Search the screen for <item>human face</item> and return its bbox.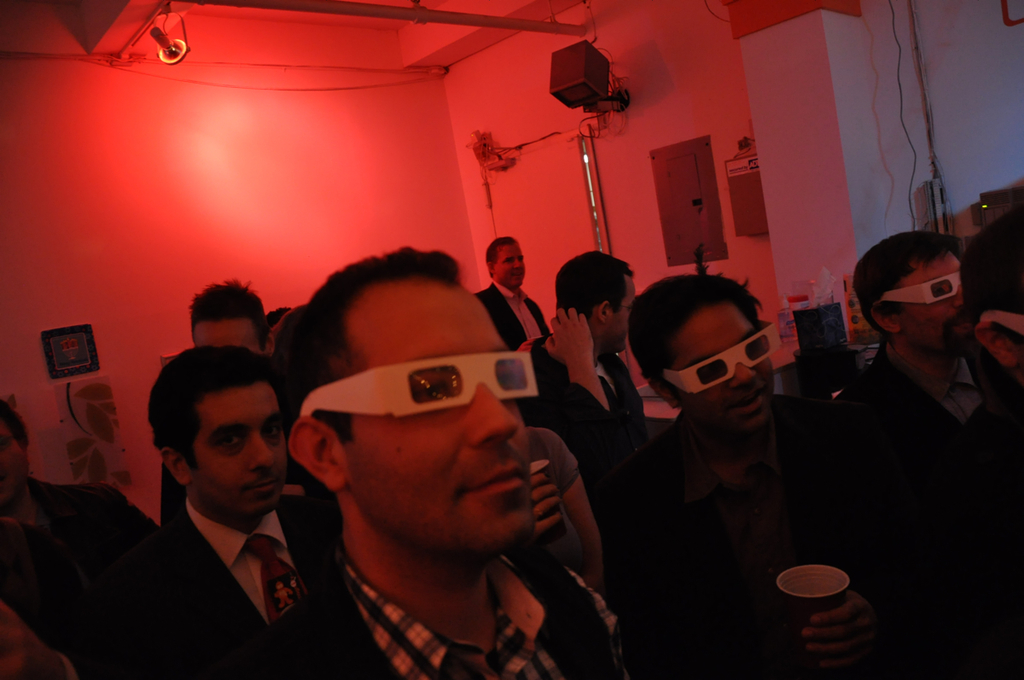
Found: 196, 313, 263, 354.
